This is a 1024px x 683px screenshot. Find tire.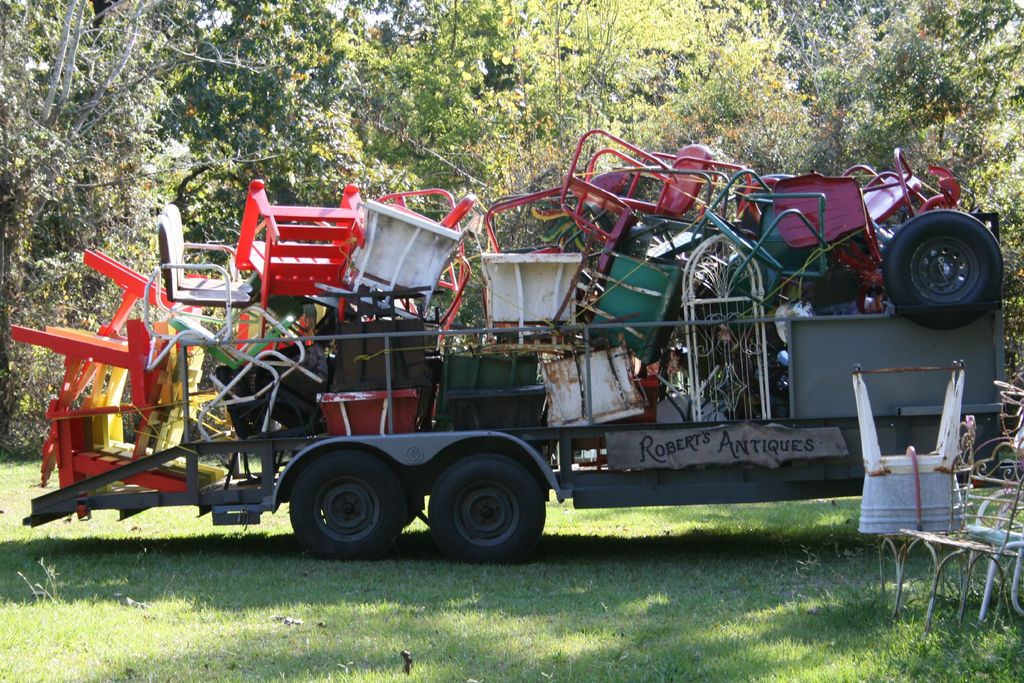
Bounding box: 394:317:429:390.
